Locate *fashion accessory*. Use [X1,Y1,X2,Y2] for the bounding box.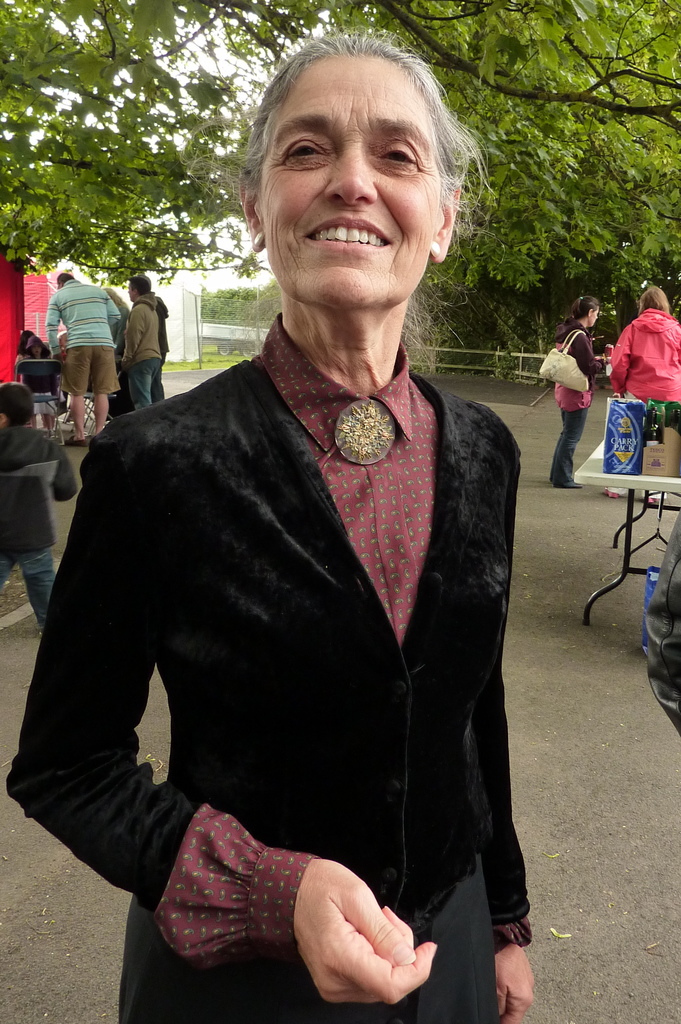
[62,436,88,449].
